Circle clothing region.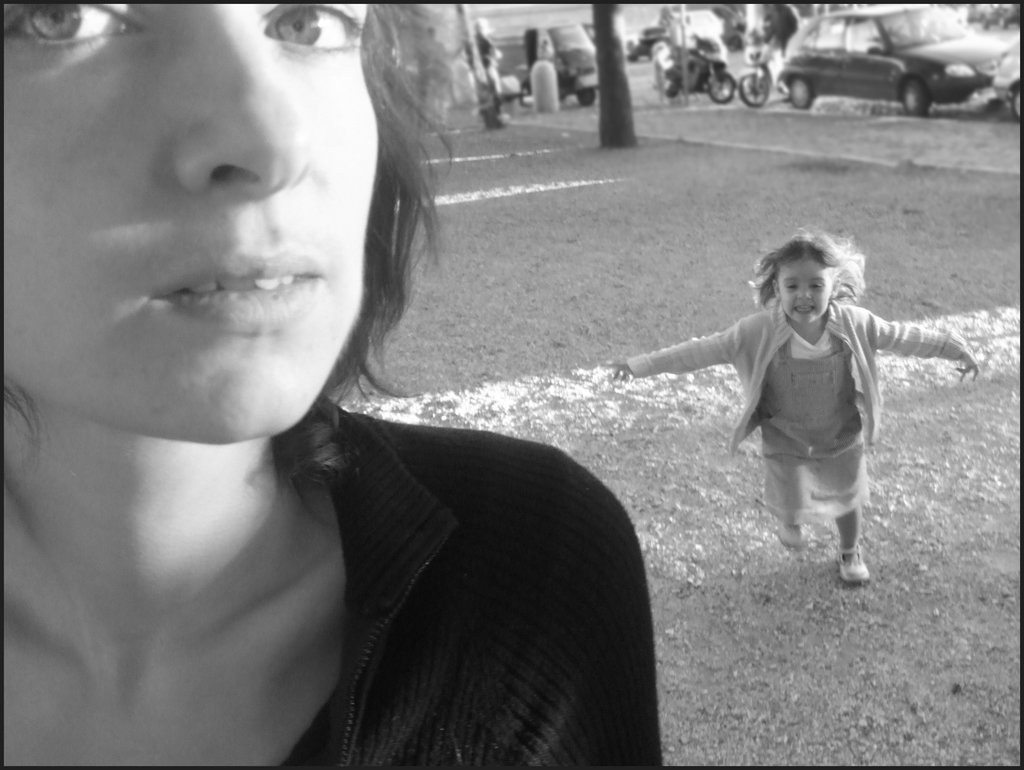
Region: crop(626, 299, 970, 452).
